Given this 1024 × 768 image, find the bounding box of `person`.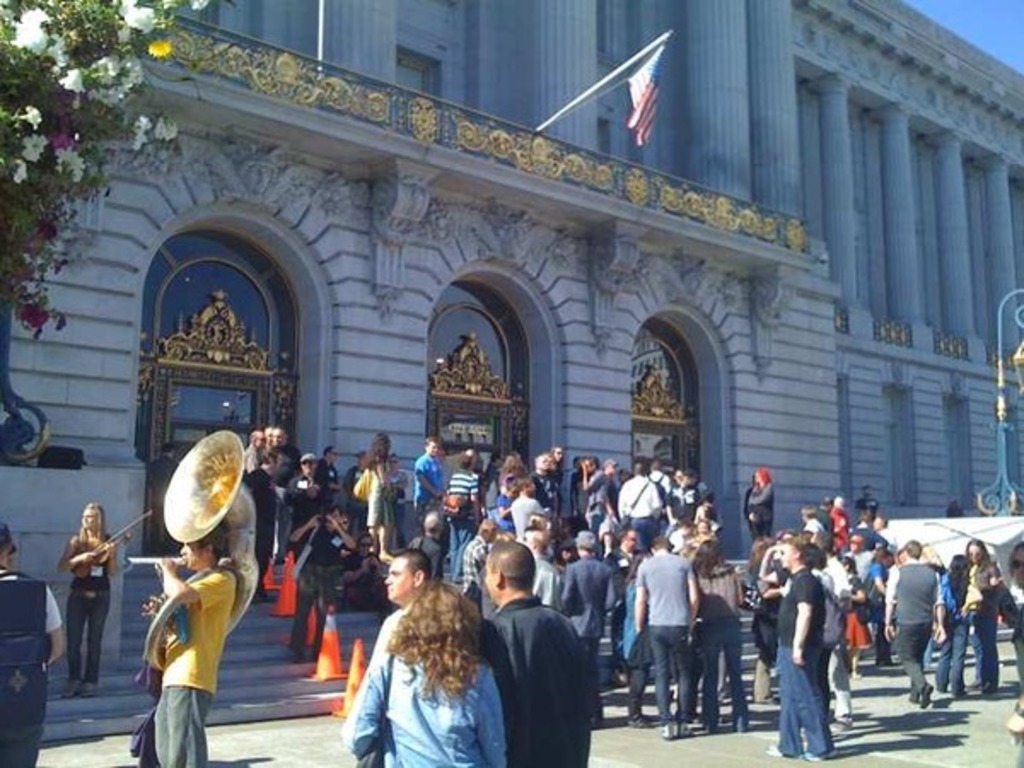
box(285, 510, 360, 659).
